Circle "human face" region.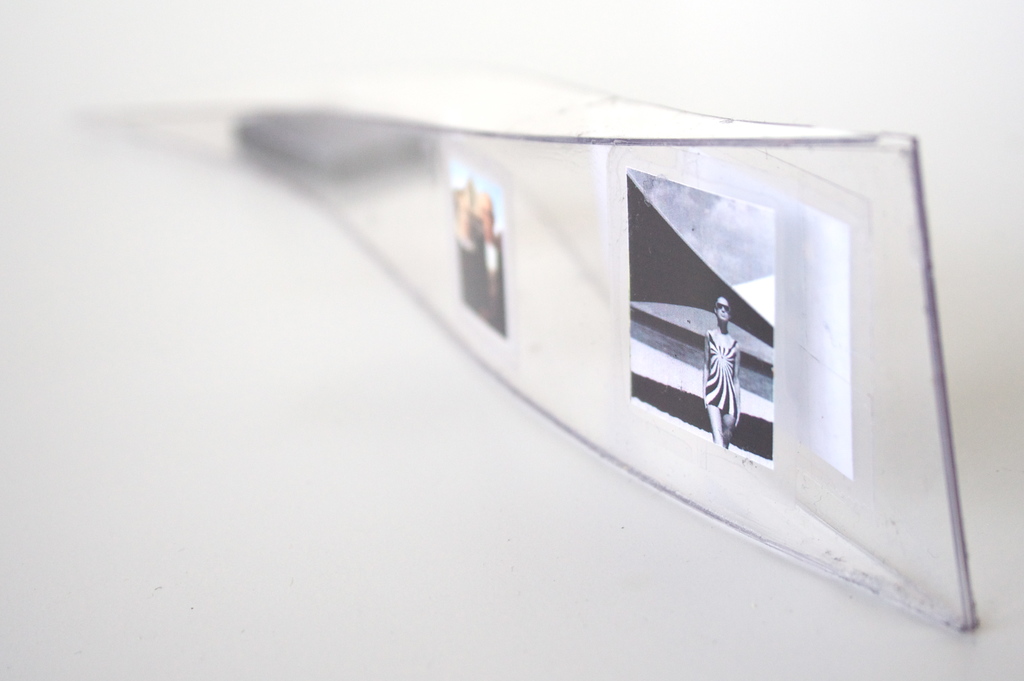
Region: [left=463, top=191, right=467, bottom=206].
